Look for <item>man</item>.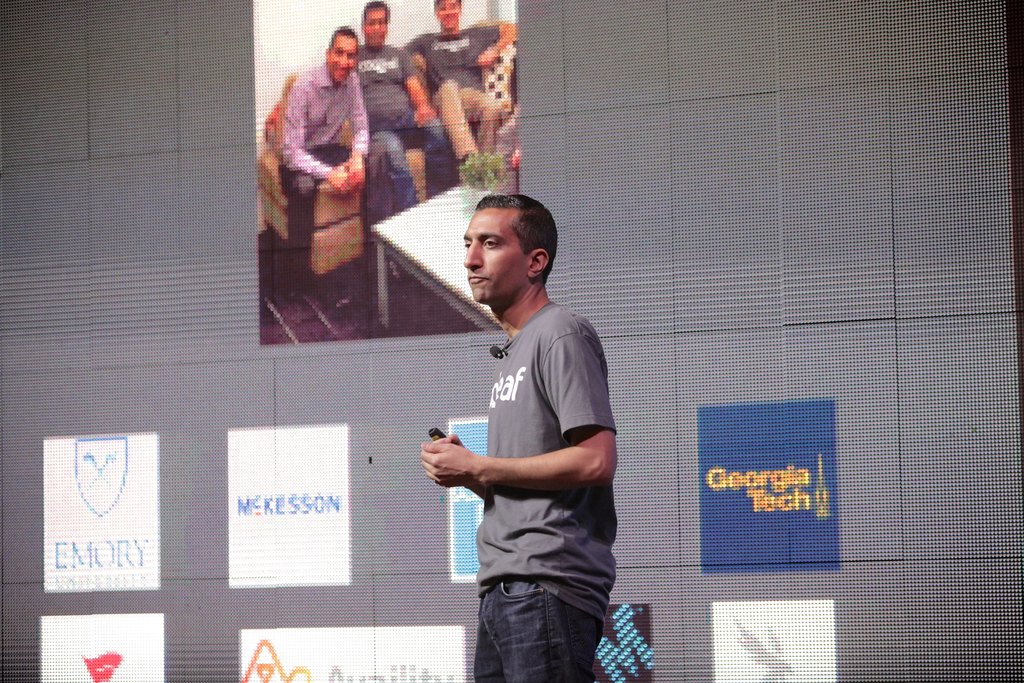
Found: detection(428, 181, 627, 682).
